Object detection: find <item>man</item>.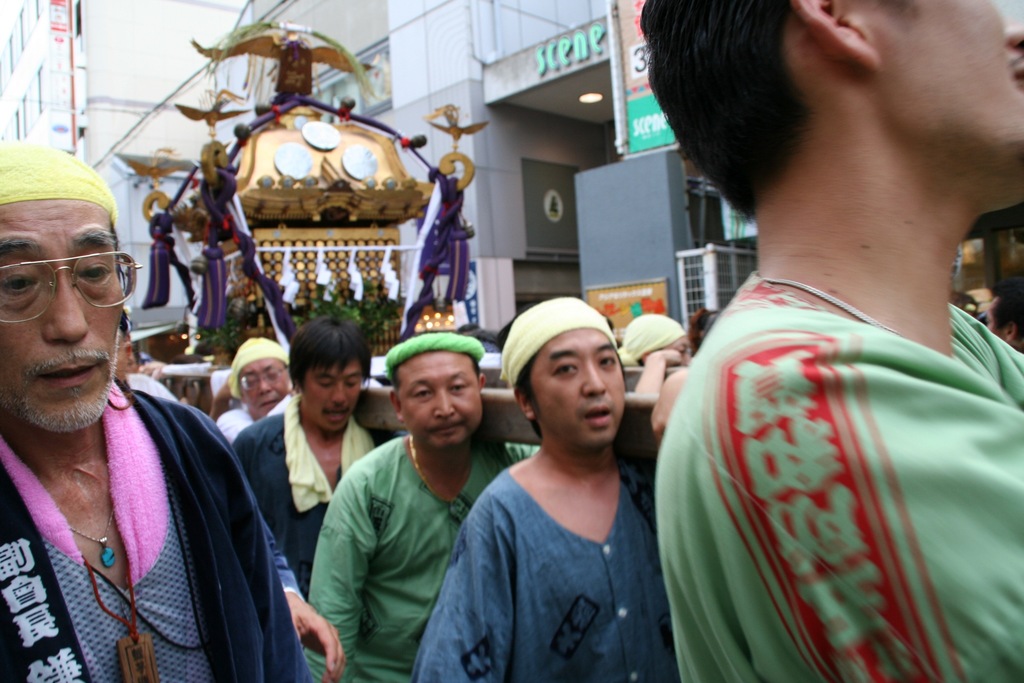
x1=227, y1=313, x2=378, y2=598.
